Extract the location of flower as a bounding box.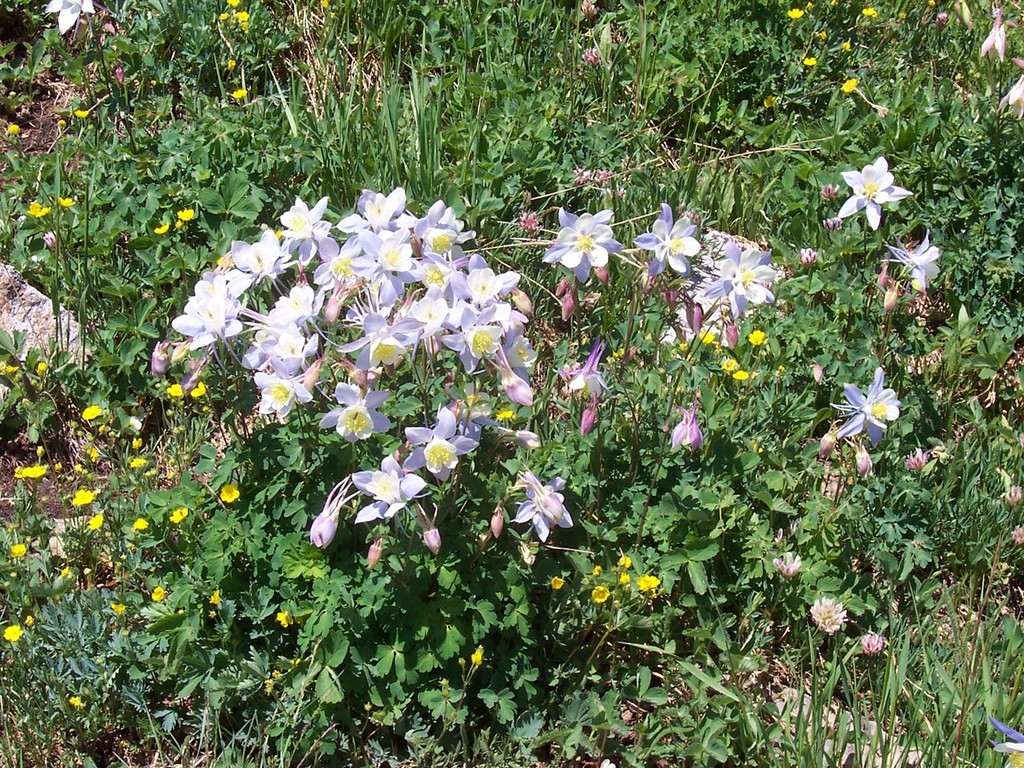
region(71, 488, 93, 504).
